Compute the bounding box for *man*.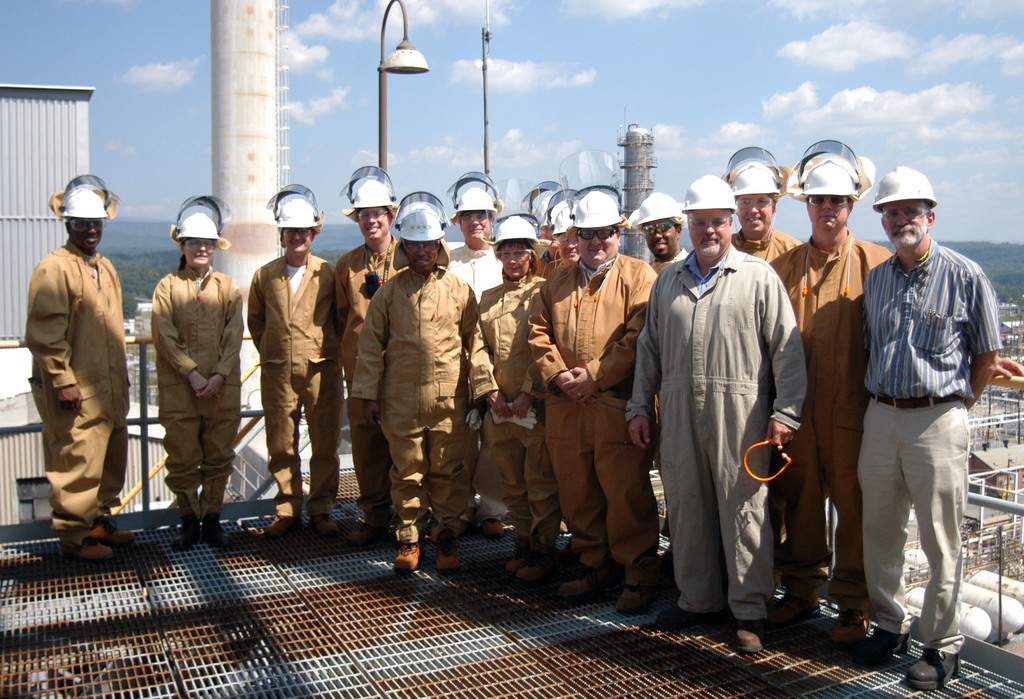
(left=252, top=181, right=345, bottom=536).
